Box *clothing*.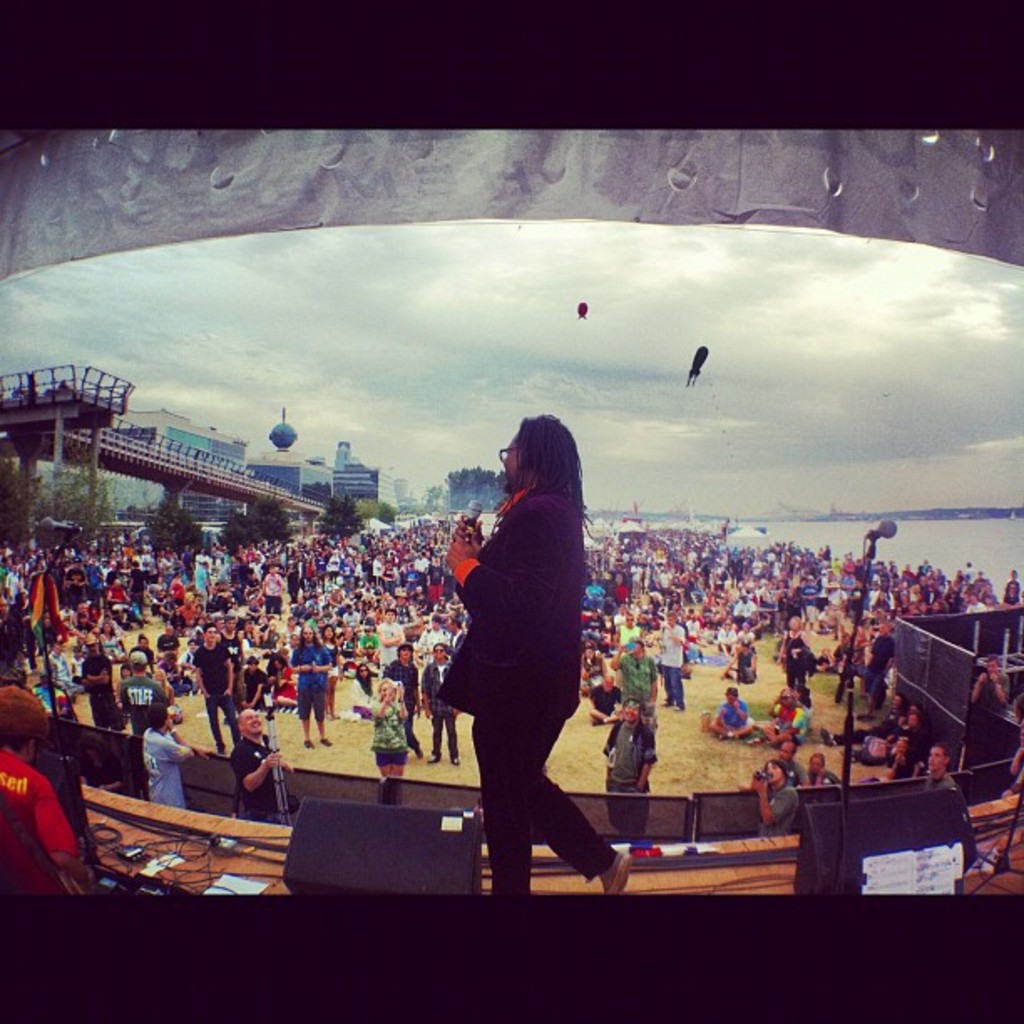
(x1=432, y1=435, x2=609, y2=828).
